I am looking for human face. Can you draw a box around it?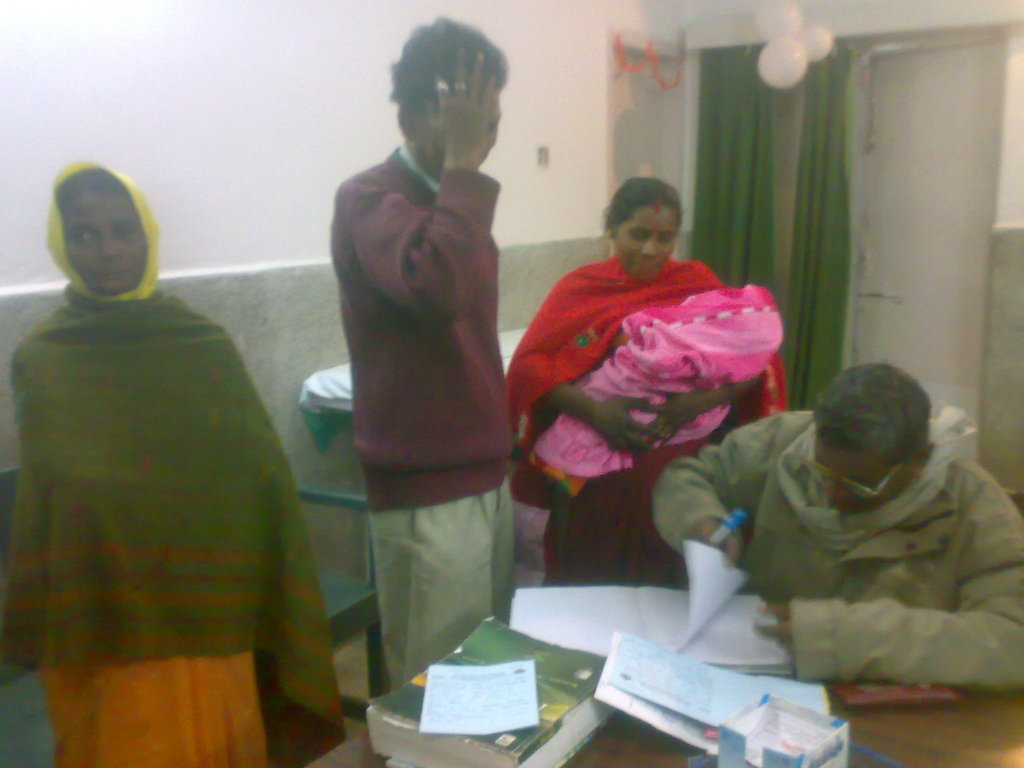
Sure, the bounding box is 815/445/911/511.
